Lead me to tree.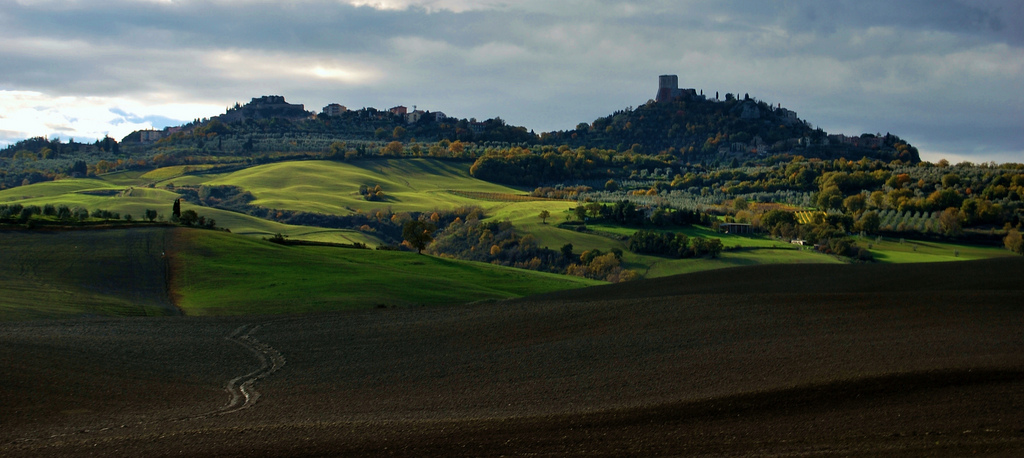
Lead to box(828, 195, 845, 211).
